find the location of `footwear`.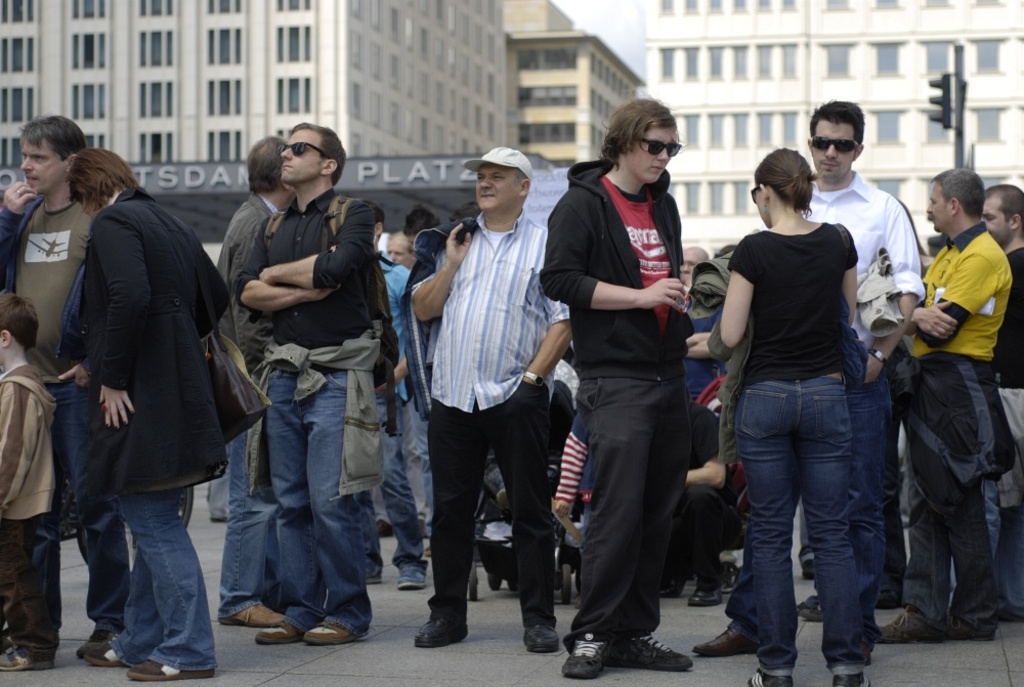
Location: x1=76, y1=640, x2=150, y2=673.
